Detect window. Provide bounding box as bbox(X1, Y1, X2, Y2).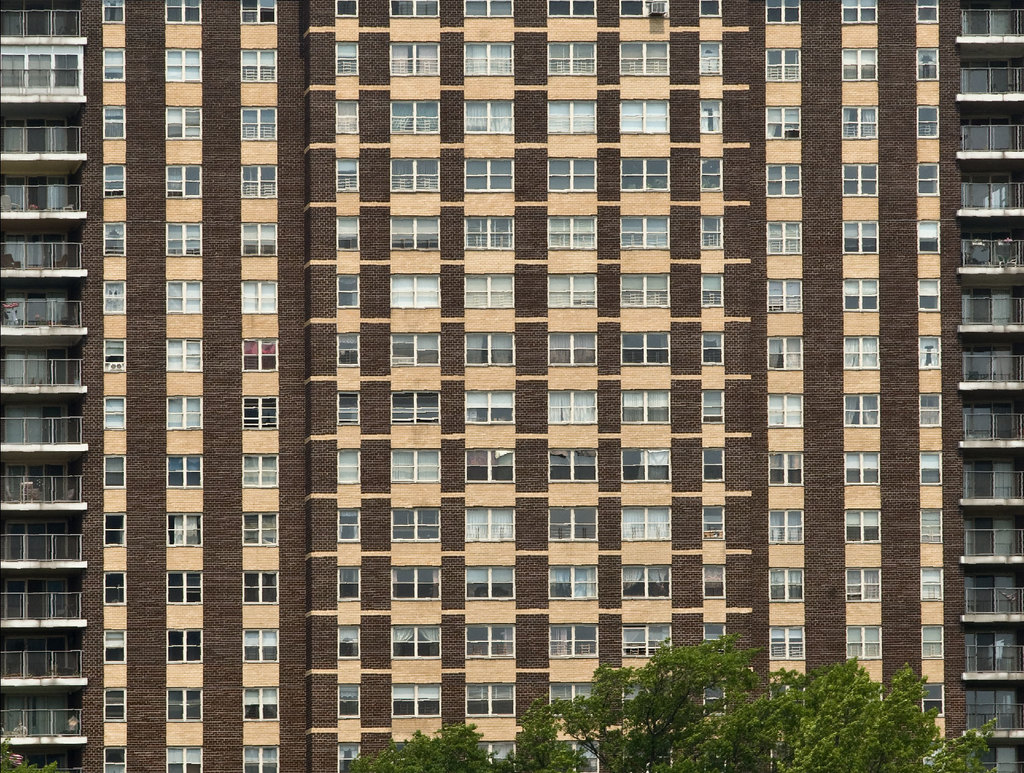
bbox(464, 507, 517, 544).
